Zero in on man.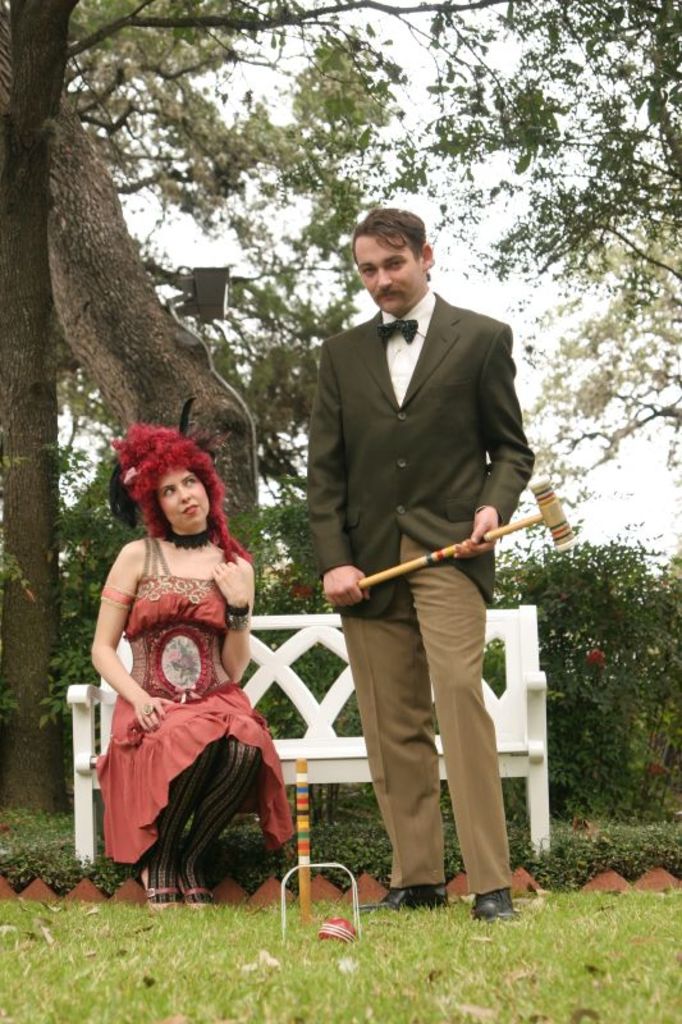
Zeroed in: 290, 227, 546, 906.
